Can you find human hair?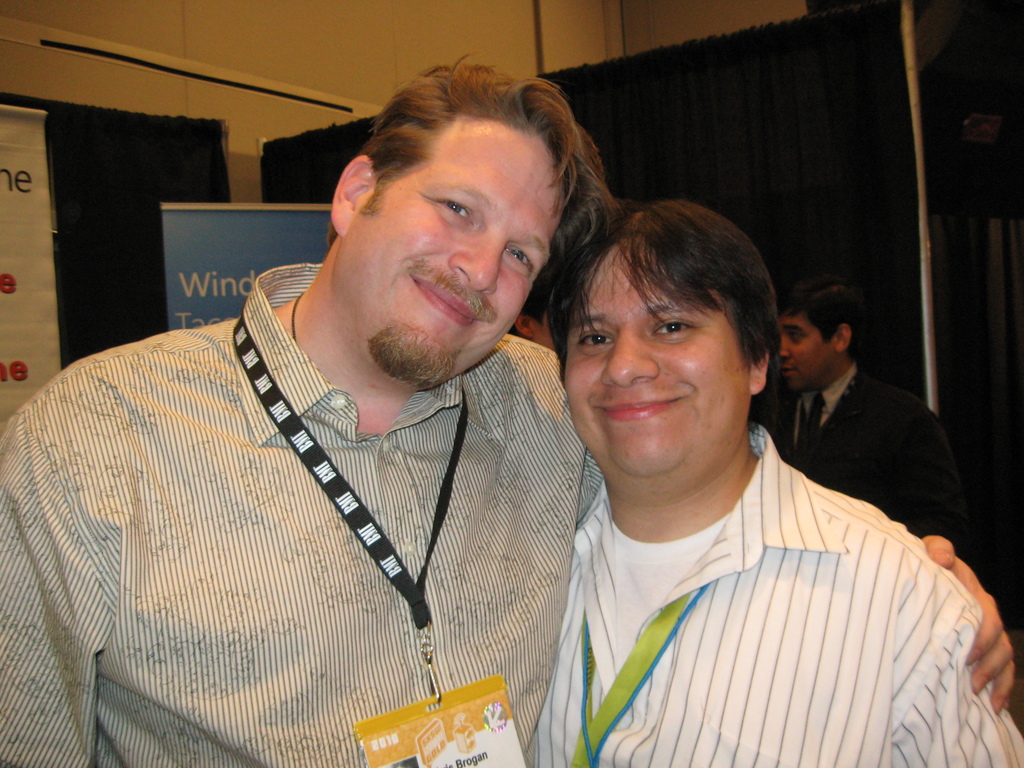
Yes, bounding box: 534/194/795/459.
